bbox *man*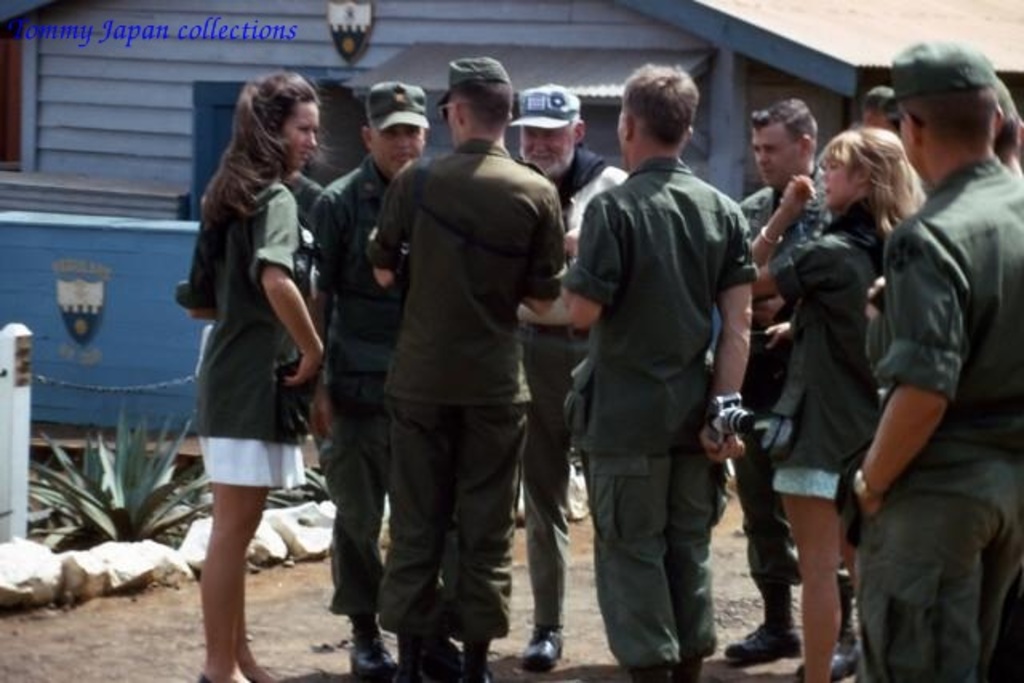
(517,61,765,680)
